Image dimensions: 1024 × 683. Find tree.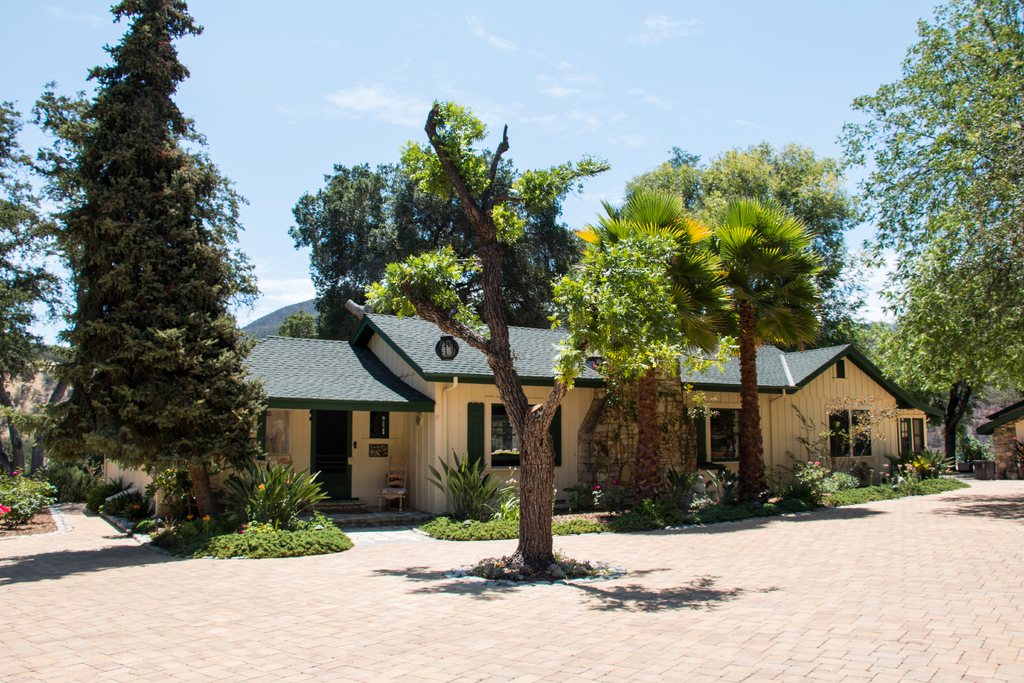
(616,138,871,350).
